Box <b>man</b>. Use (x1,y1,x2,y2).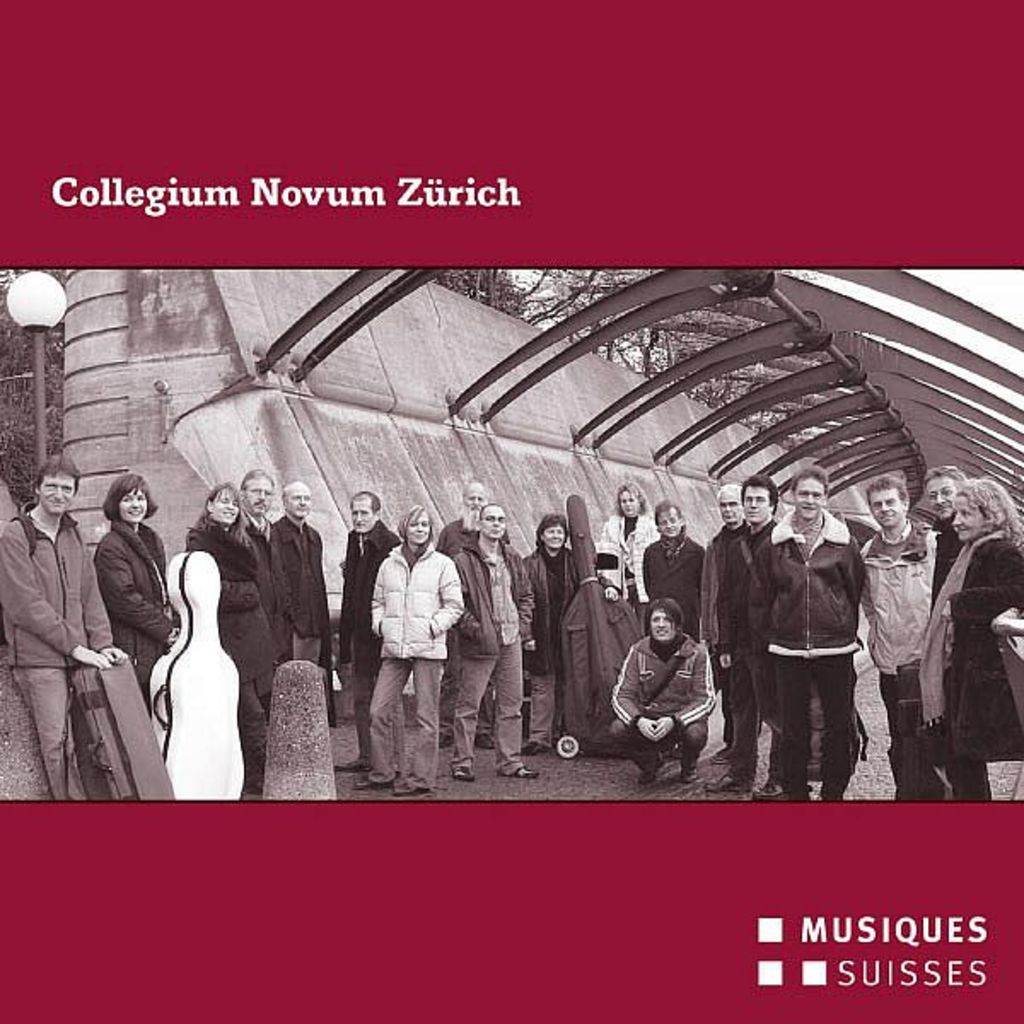
(268,478,329,727).
